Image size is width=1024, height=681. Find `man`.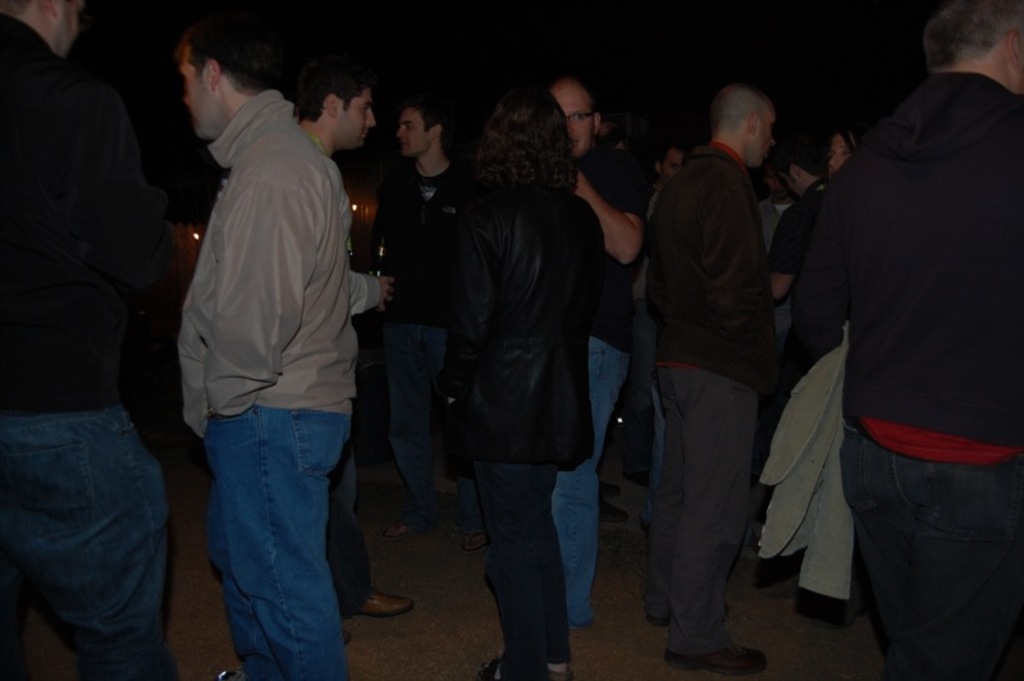
bbox=[285, 42, 402, 609].
